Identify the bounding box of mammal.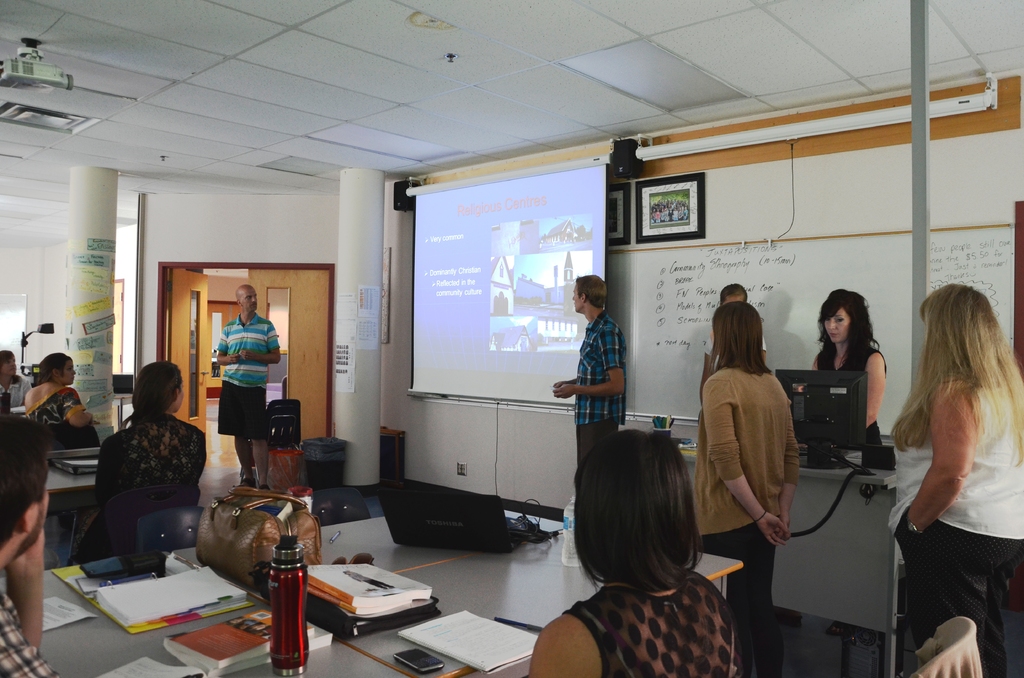
212 287 280 492.
